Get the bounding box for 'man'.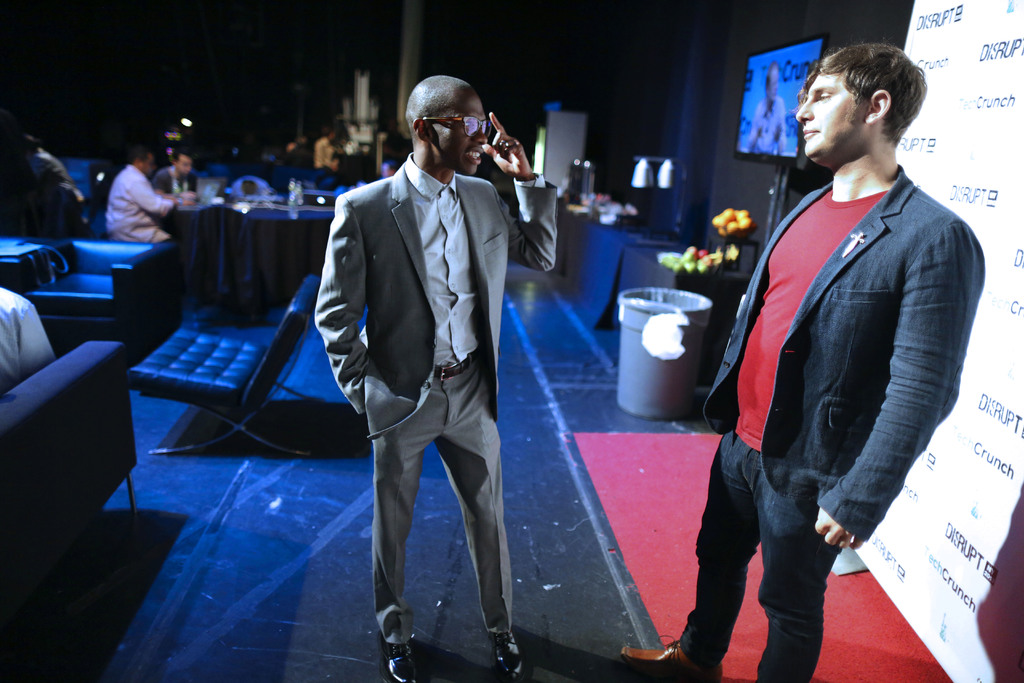
745,60,790,152.
